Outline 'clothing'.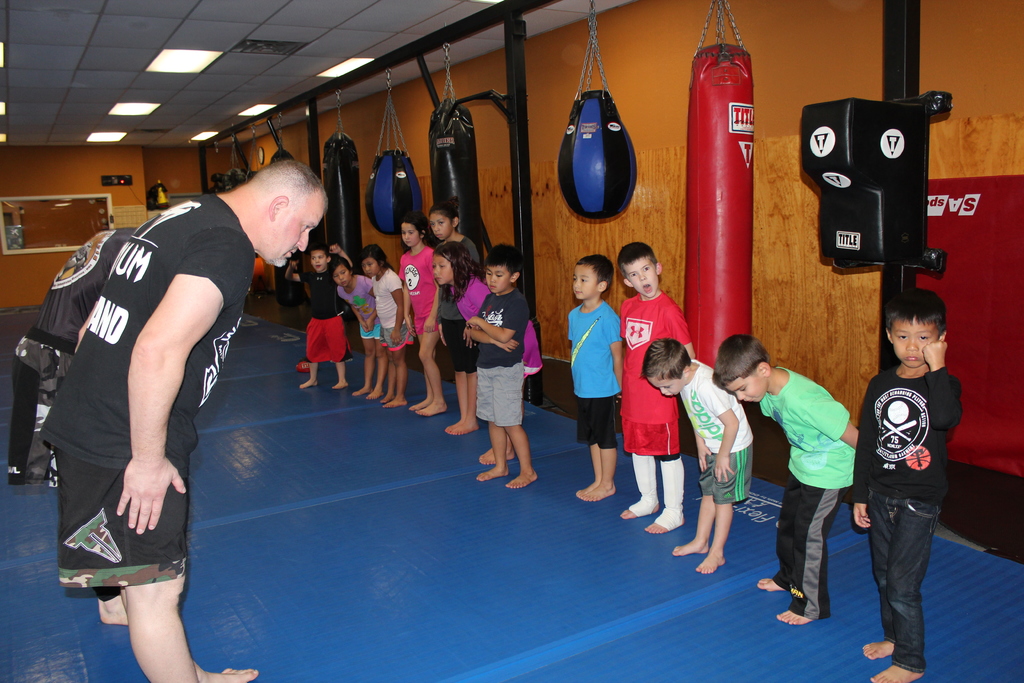
Outline: 10,230,134,478.
